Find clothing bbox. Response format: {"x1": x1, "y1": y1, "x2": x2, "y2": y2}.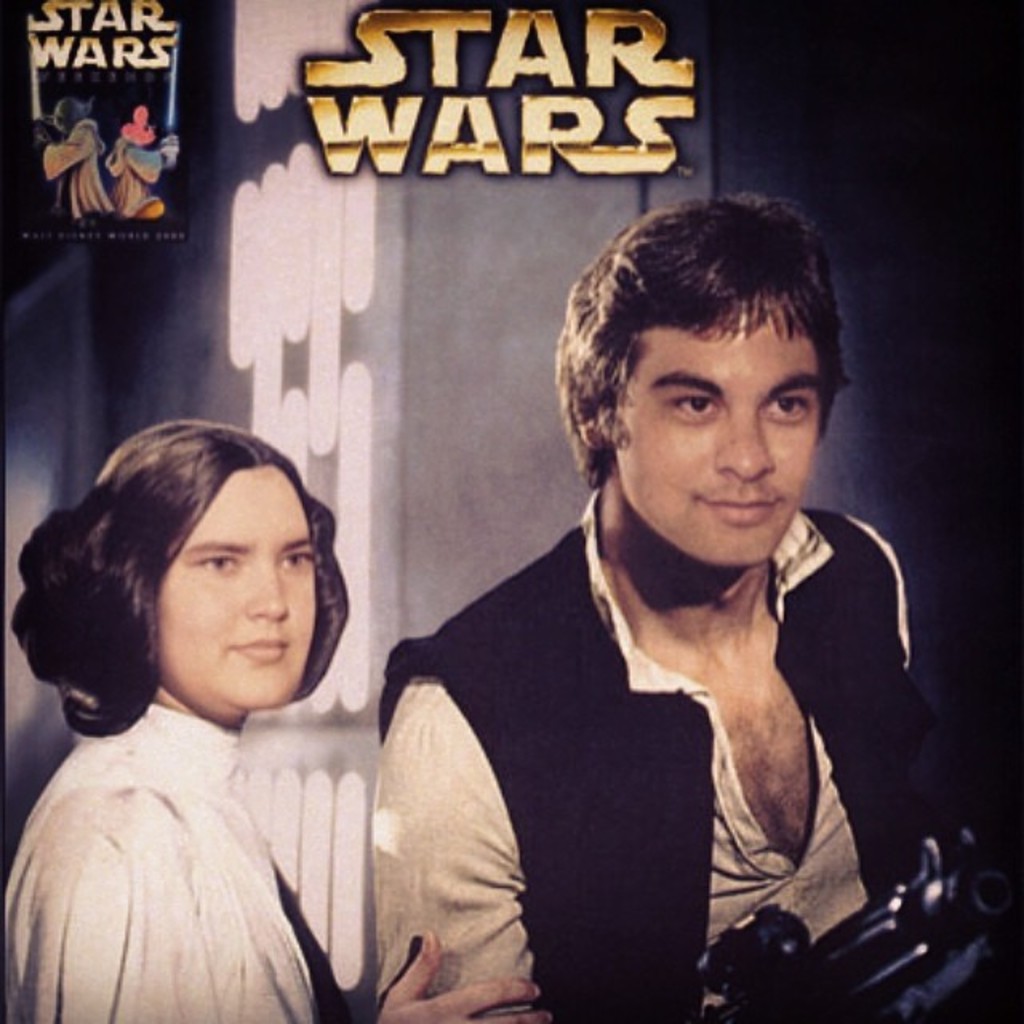
{"x1": 370, "y1": 419, "x2": 931, "y2": 1006}.
